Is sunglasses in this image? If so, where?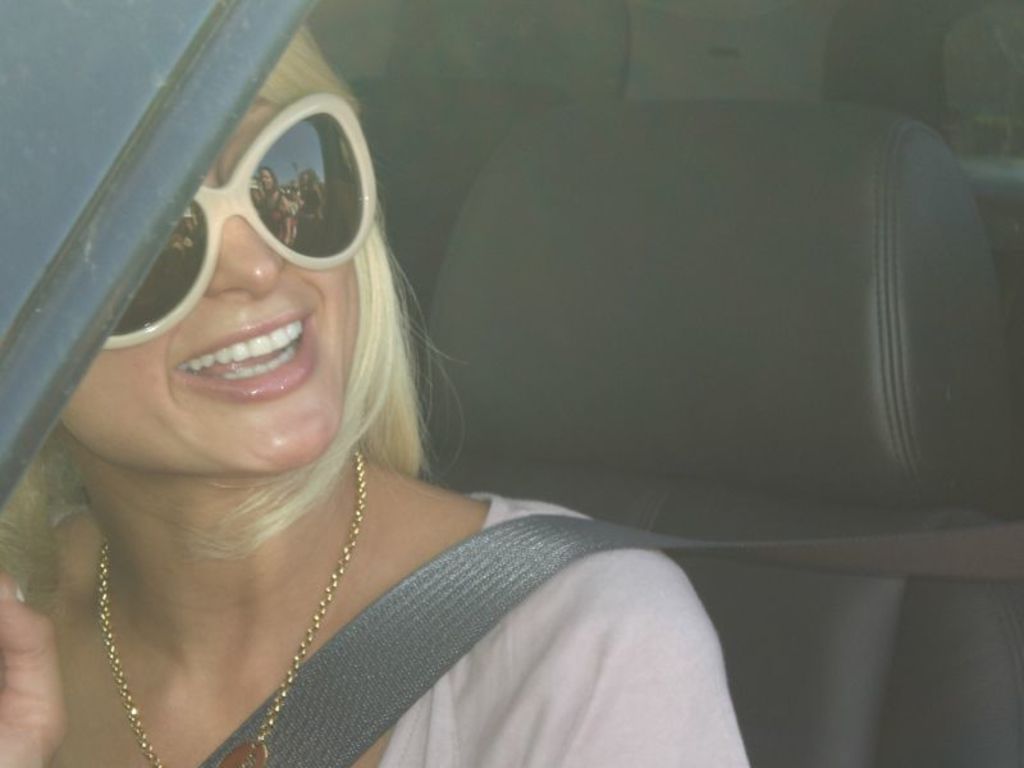
Yes, at x1=102, y1=91, x2=378, y2=349.
